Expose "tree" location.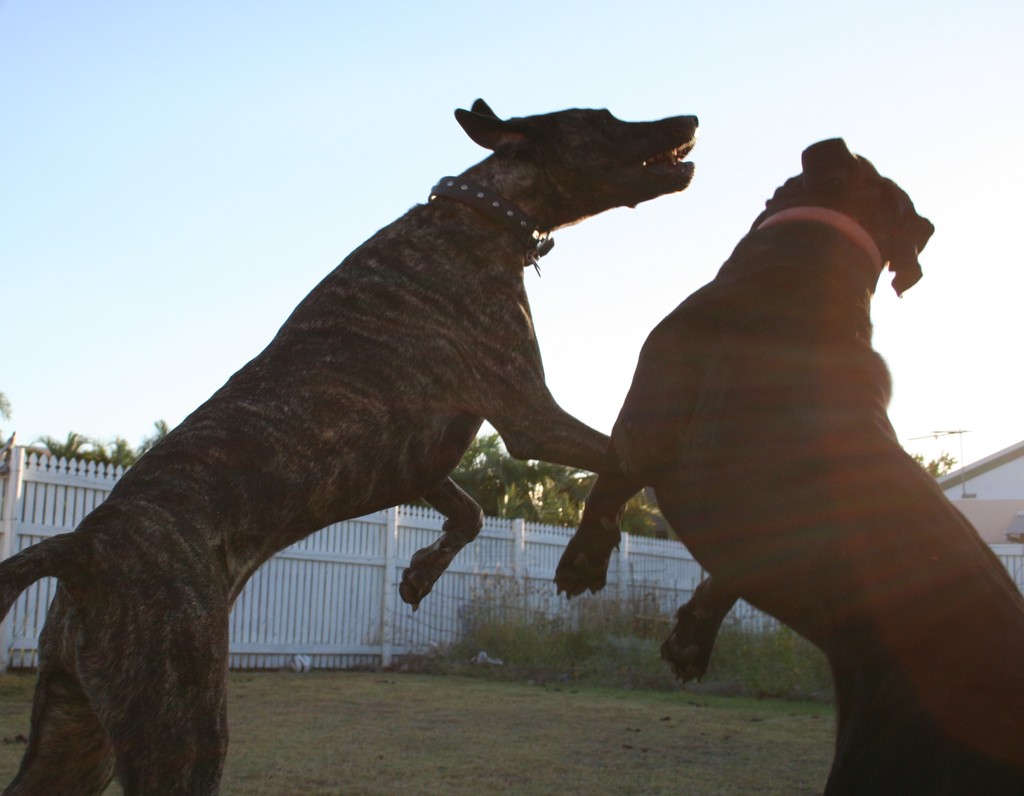
Exposed at pyautogui.locateOnScreen(537, 468, 605, 525).
